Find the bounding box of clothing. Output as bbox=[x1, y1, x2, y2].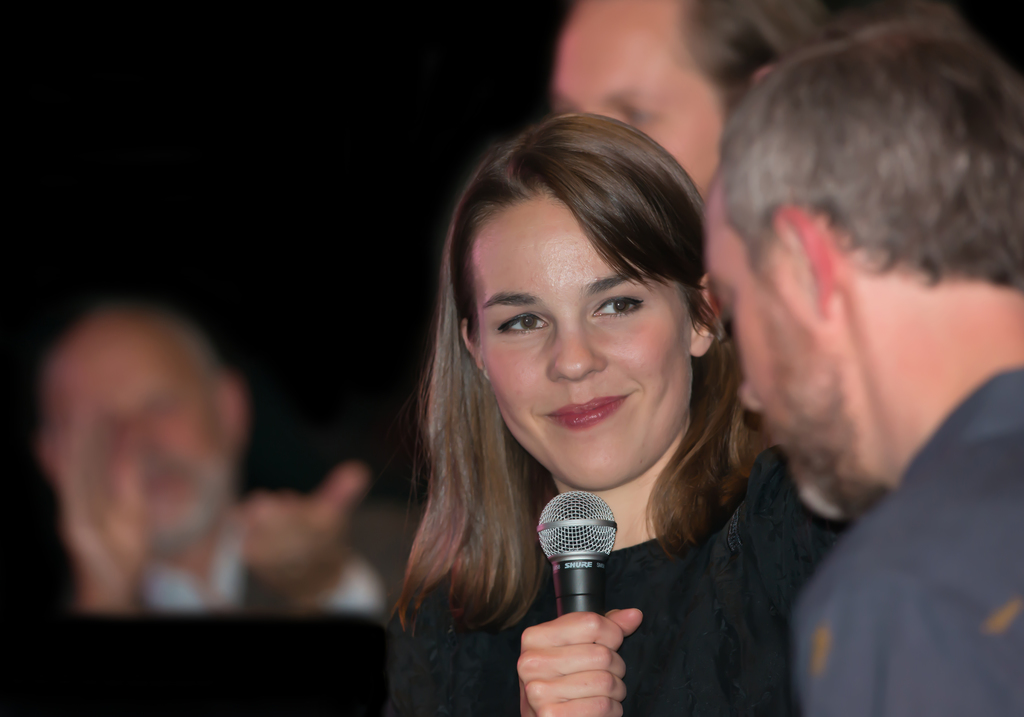
bbox=[383, 449, 833, 716].
